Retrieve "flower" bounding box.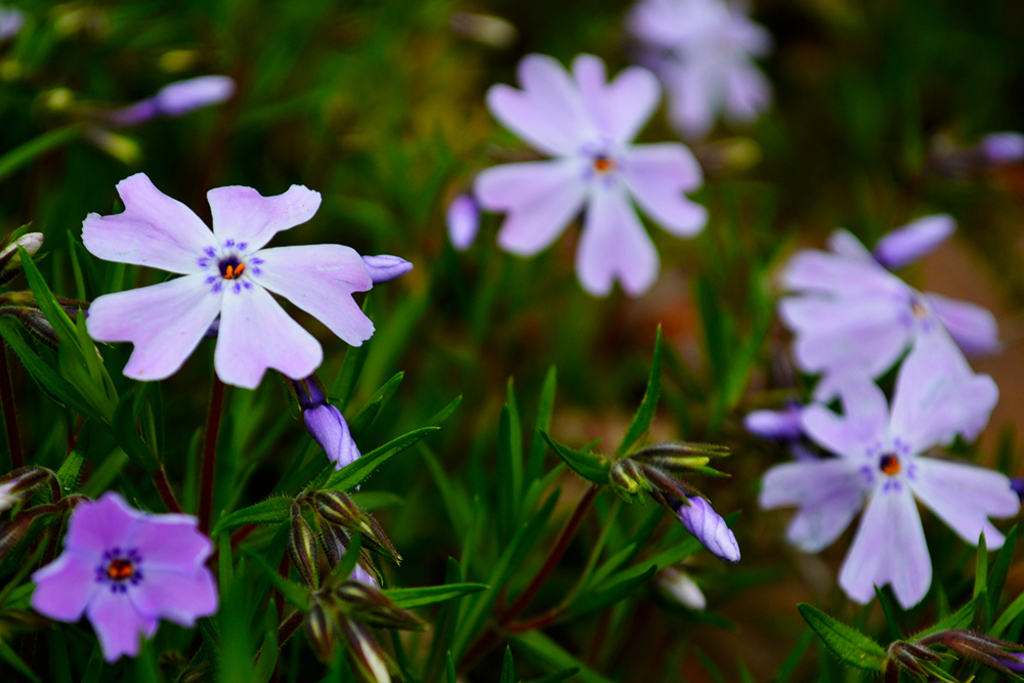
Bounding box: [left=758, top=341, right=1023, bottom=633].
